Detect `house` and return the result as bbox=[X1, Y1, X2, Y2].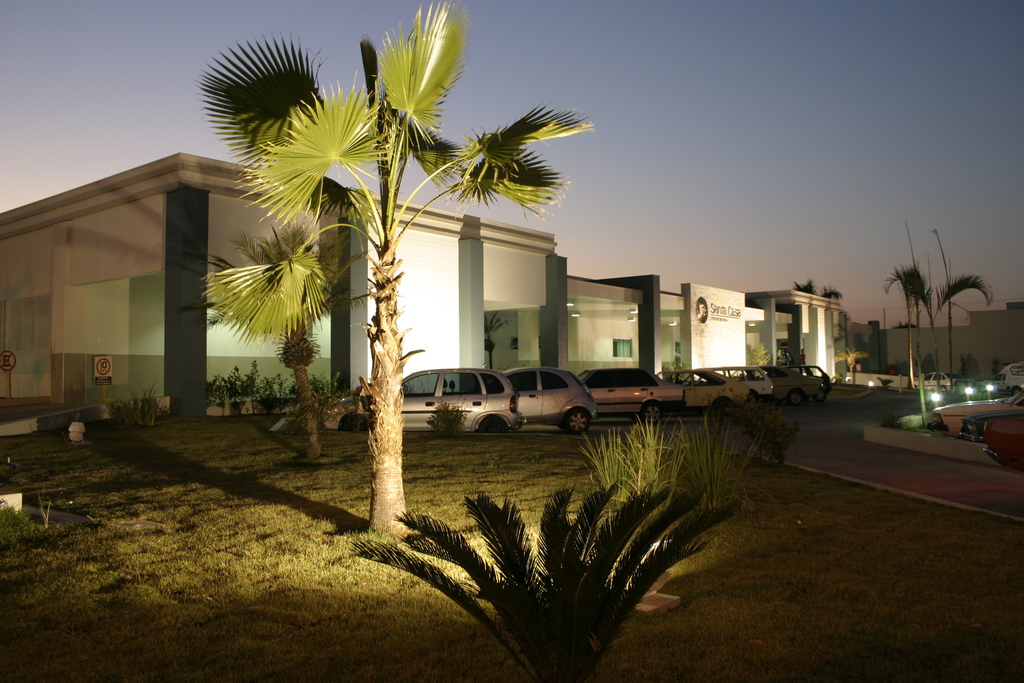
bbox=[859, 297, 1023, 383].
